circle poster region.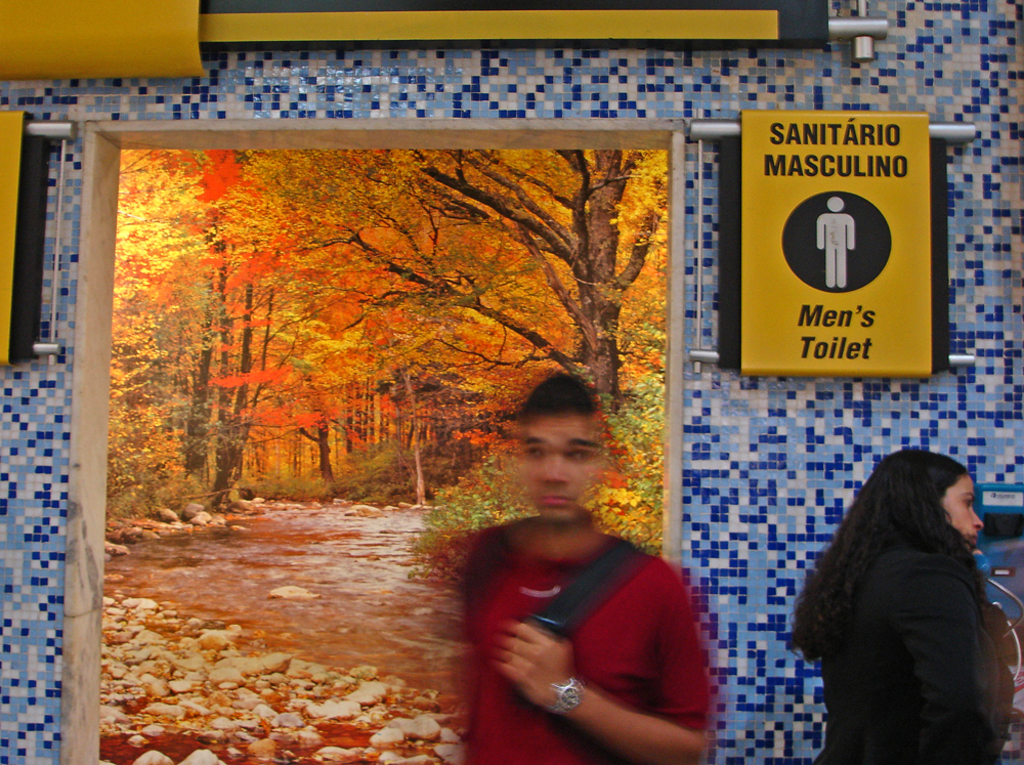
Region: left=98, top=151, right=666, bottom=763.
